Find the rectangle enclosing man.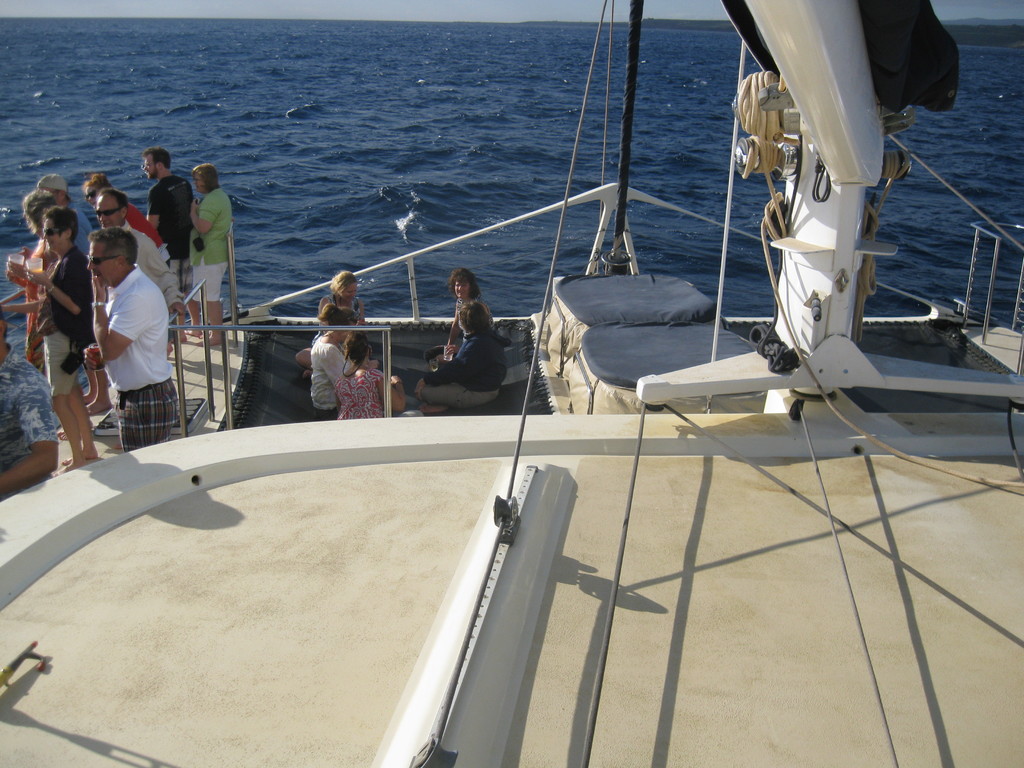
l=81, t=227, r=179, b=451.
